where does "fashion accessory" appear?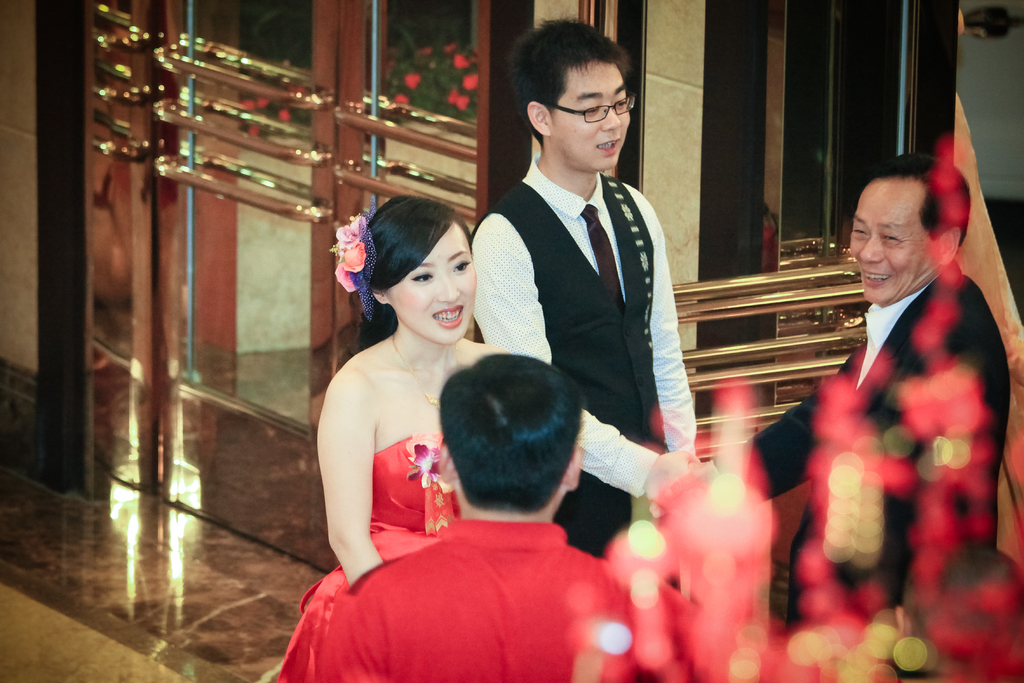
Appears at region(574, 202, 625, 313).
